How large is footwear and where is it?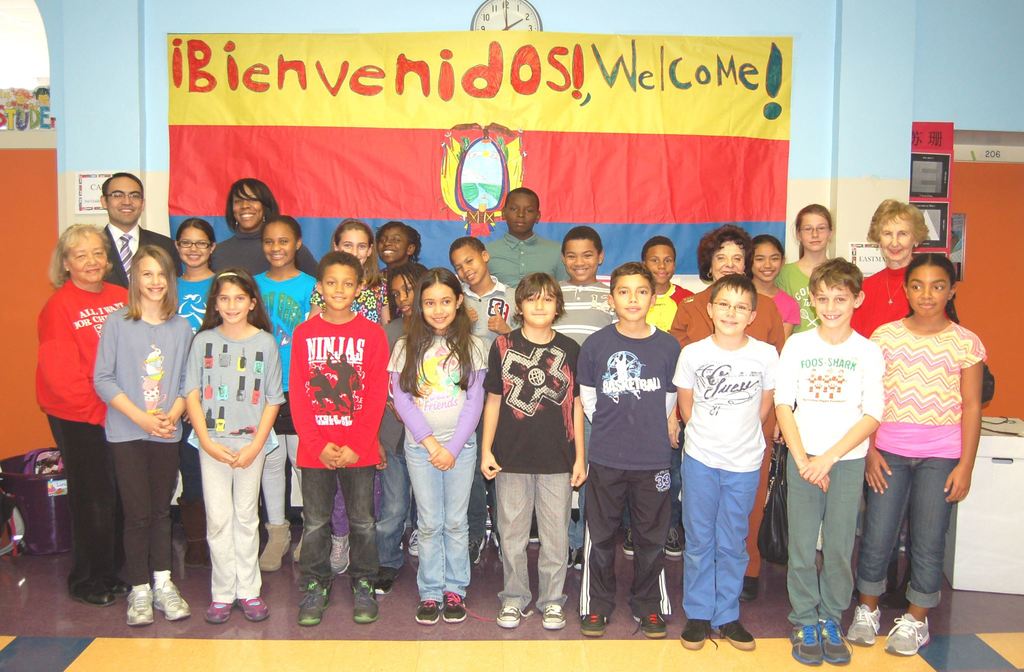
Bounding box: [left=789, top=618, right=852, bottom=664].
